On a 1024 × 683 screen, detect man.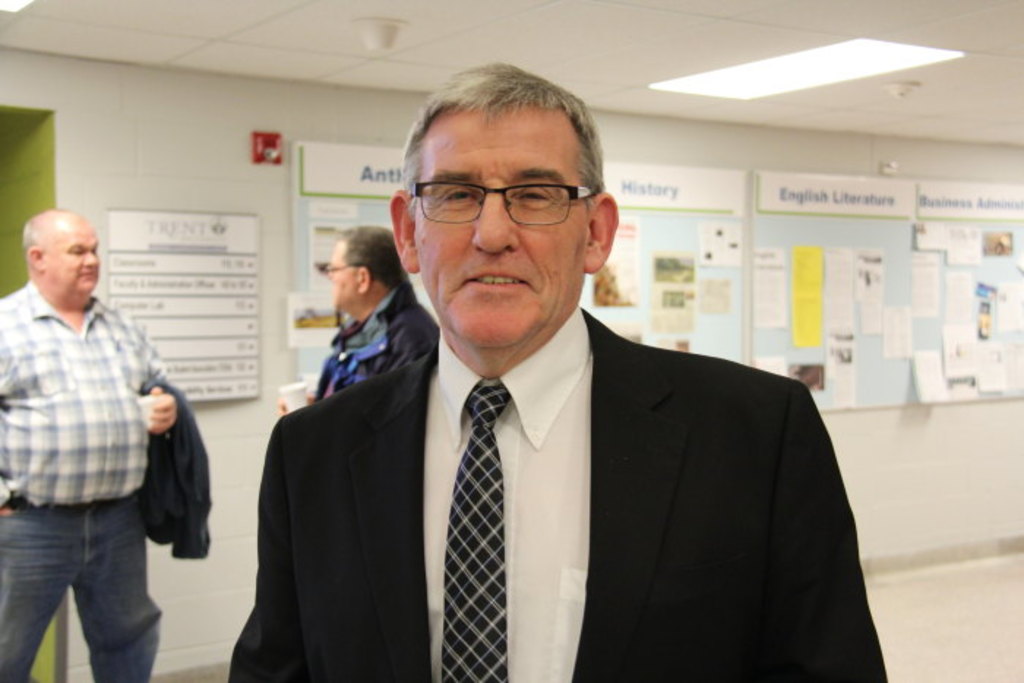
<box>298,221,442,411</box>.
